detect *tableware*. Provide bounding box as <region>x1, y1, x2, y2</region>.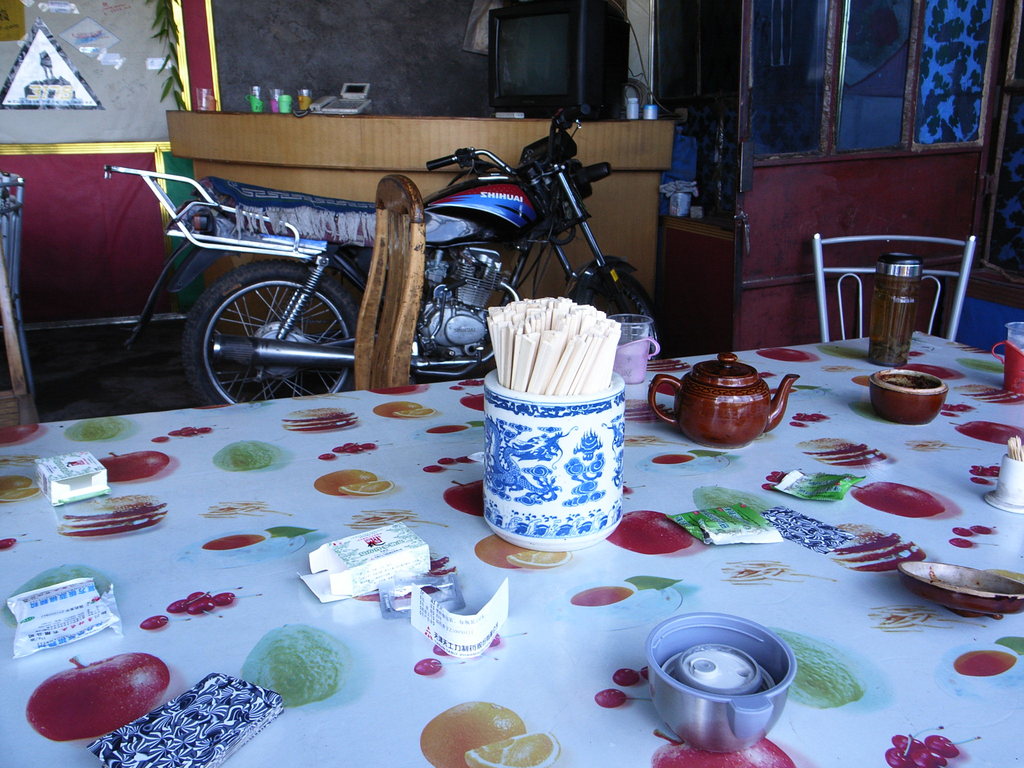
<region>989, 315, 1023, 394</region>.
